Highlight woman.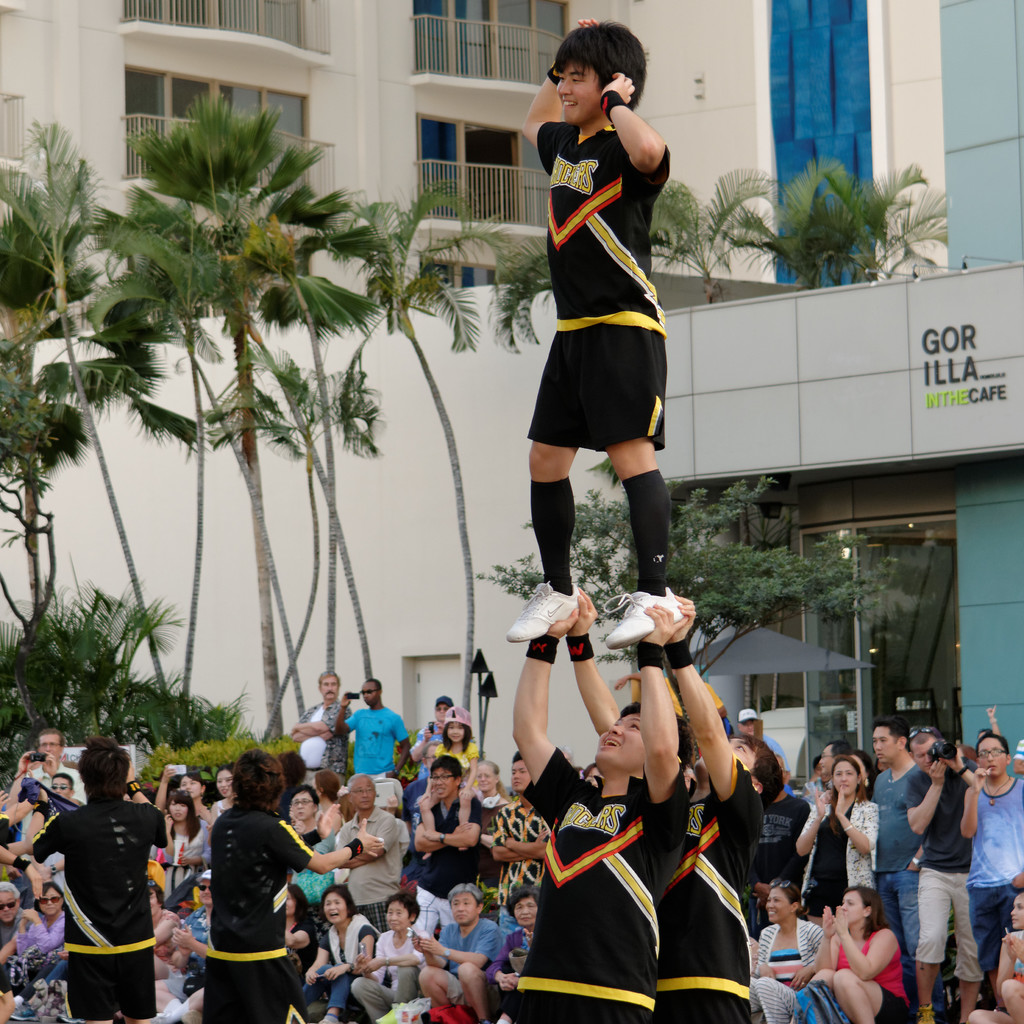
Highlighted region: (left=271, top=877, right=313, bottom=995).
